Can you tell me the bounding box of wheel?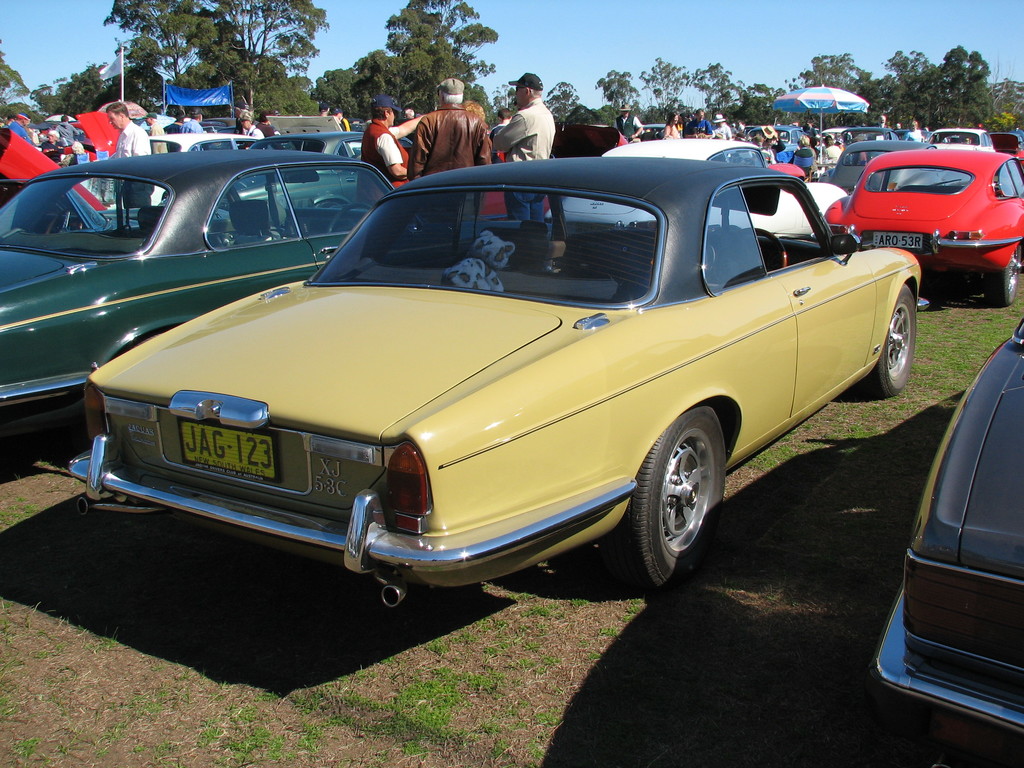
rect(712, 227, 789, 271).
